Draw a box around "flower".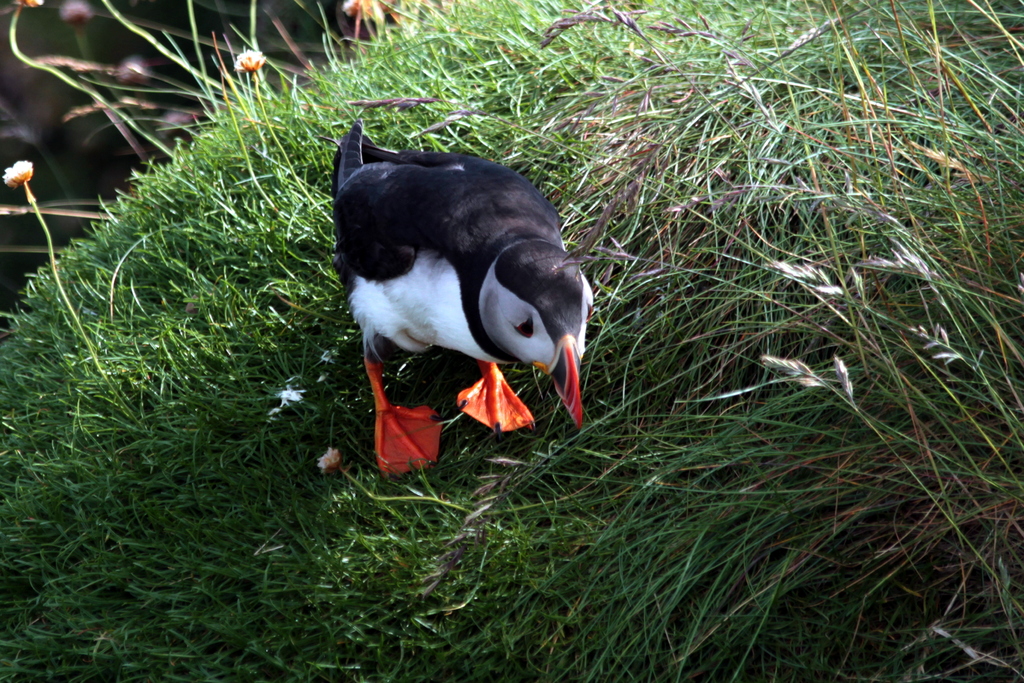
<region>235, 50, 263, 72</region>.
